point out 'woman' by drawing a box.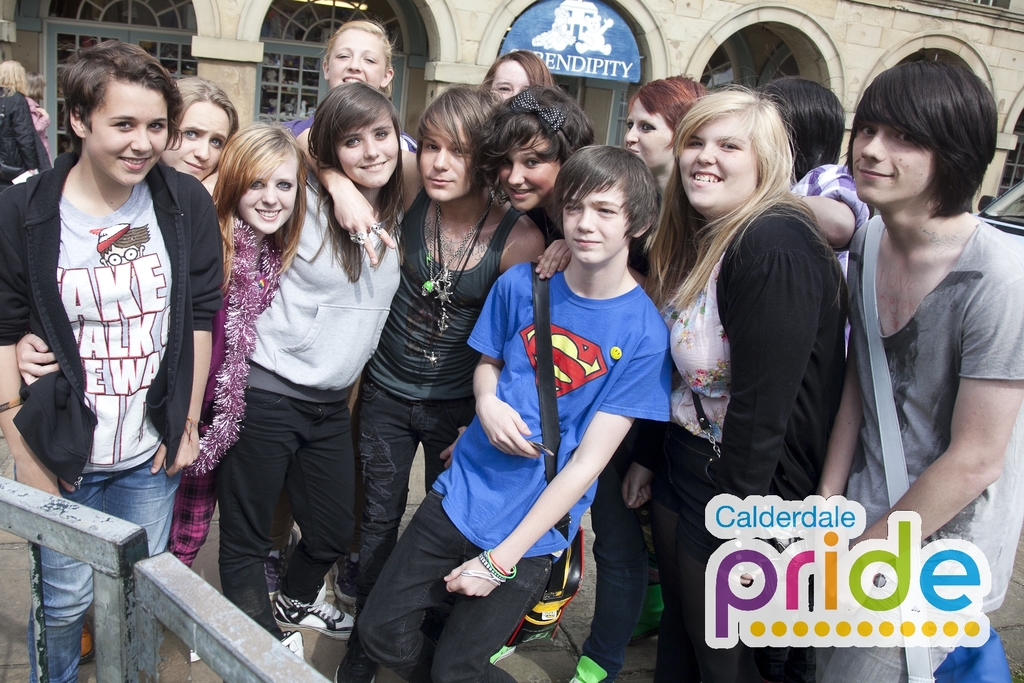
160, 75, 237, 180.
